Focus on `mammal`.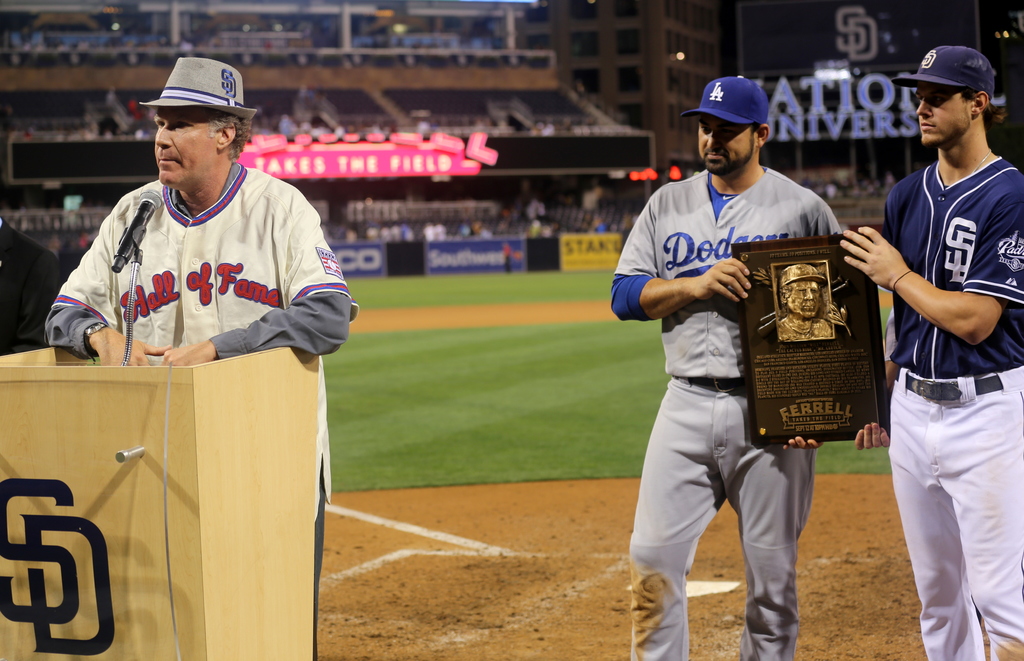
Focused at region(42, 56, 356, 660).
